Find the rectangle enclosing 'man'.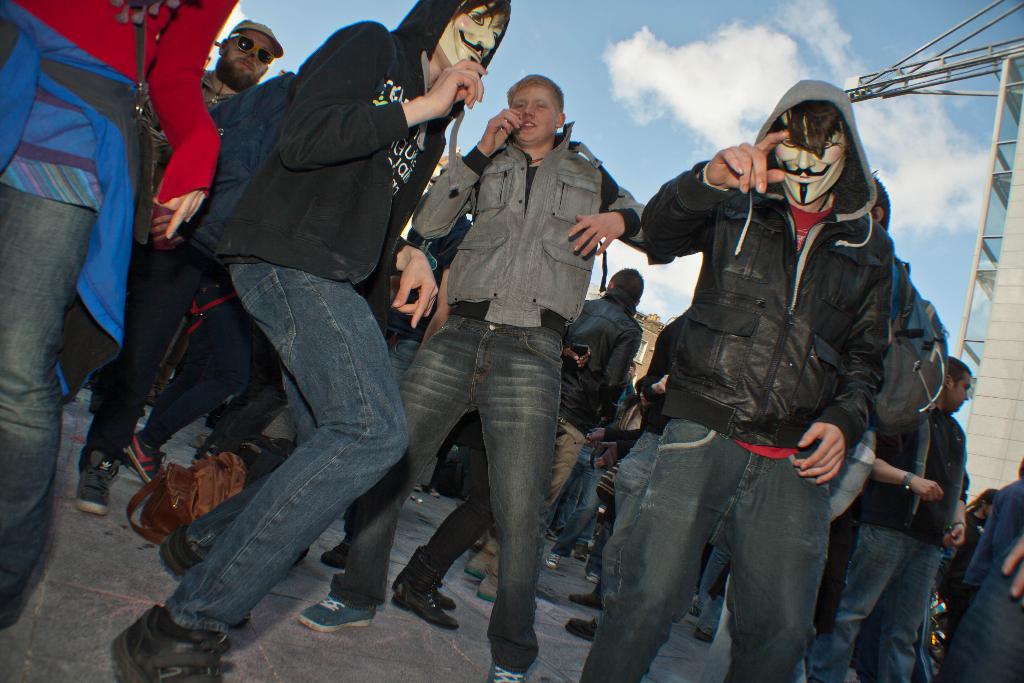
detection(924, 358, 972, 682).
